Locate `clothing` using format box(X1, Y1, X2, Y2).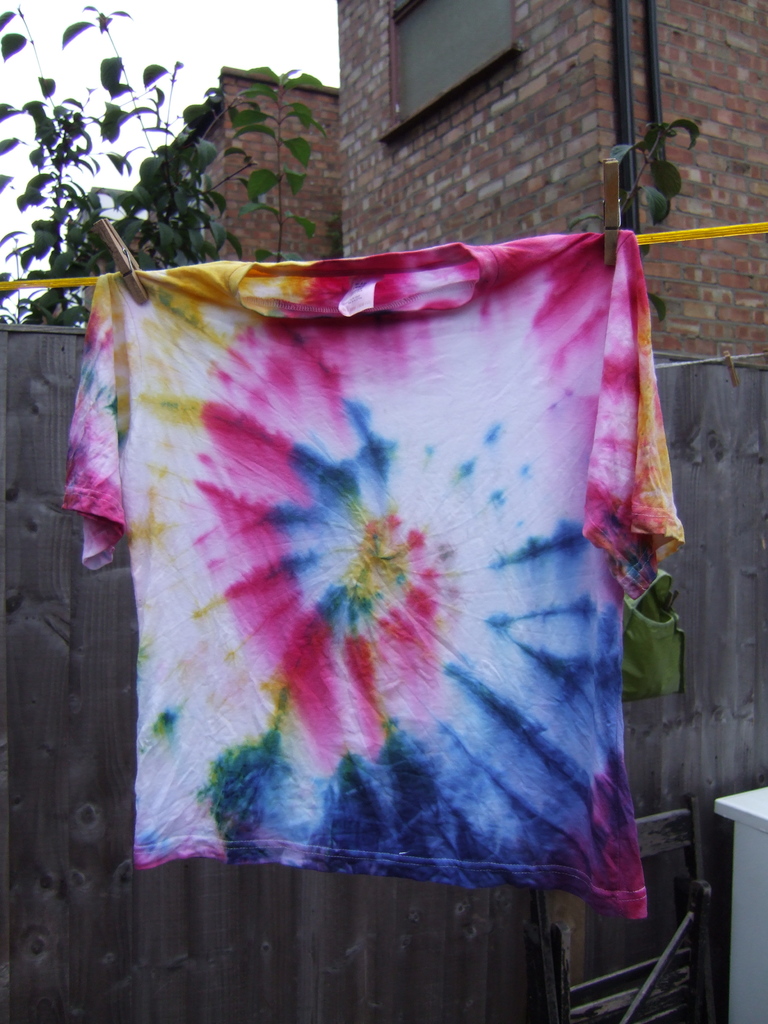
box(78, 175, 678, 888).
